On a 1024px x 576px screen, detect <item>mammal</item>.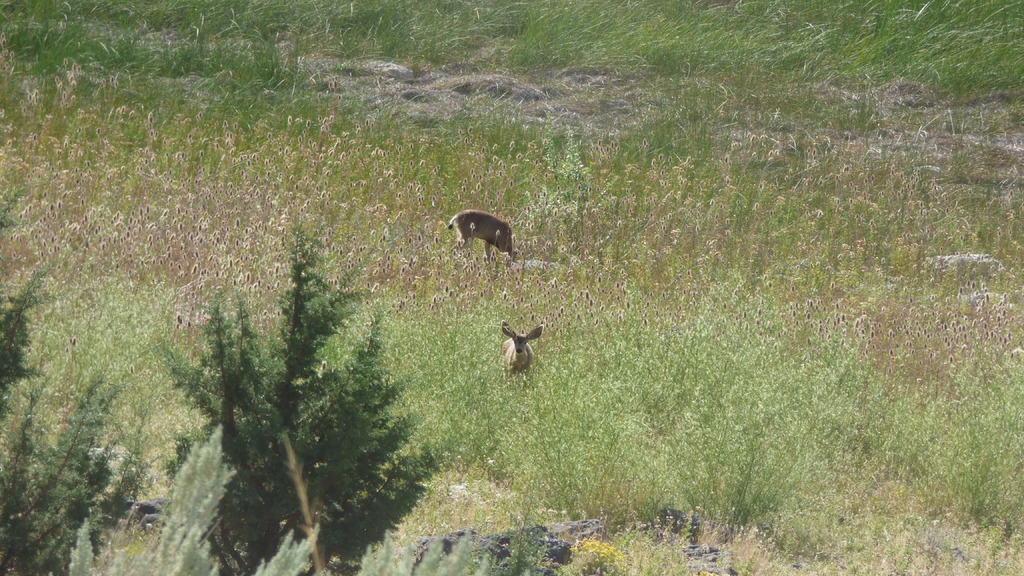
bbox=[442, 196, 518, 247].
